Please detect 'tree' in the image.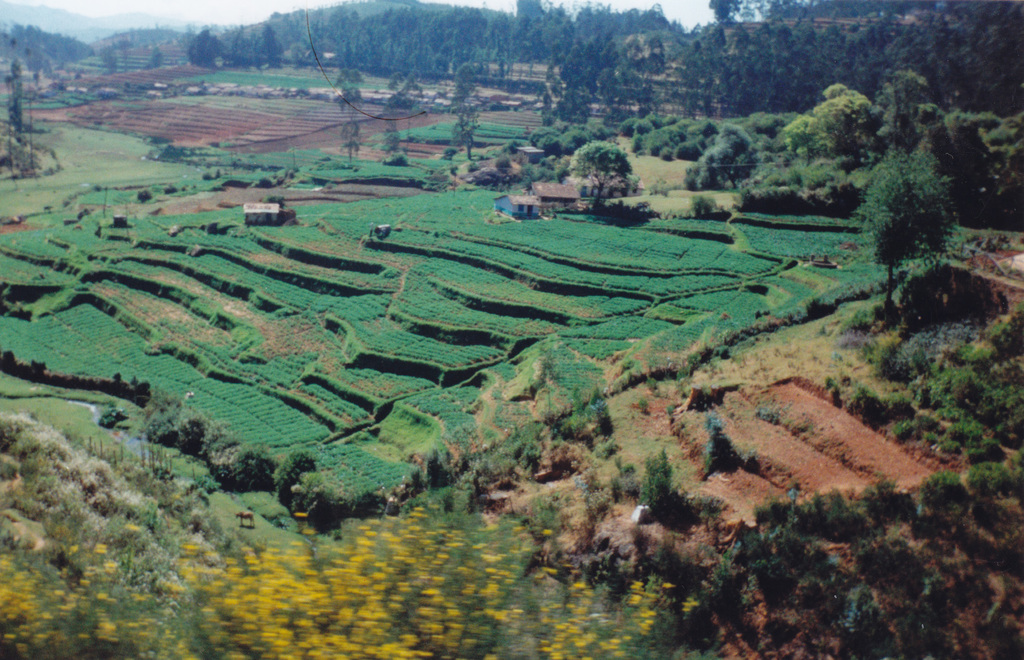
crop(575, 133, 652, 208).
